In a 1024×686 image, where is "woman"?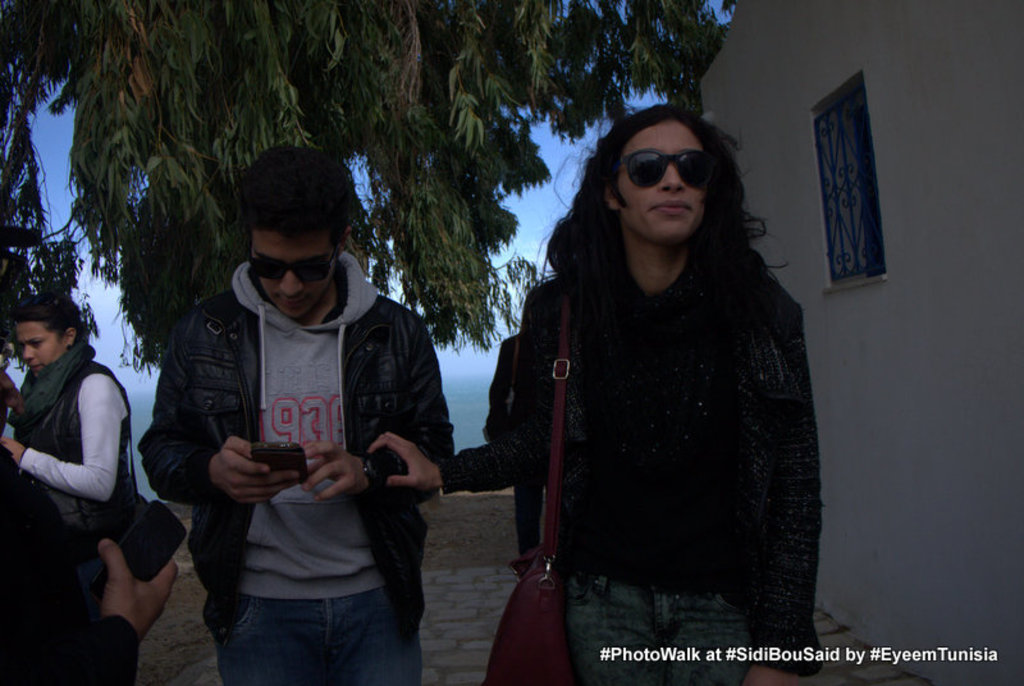
rect(0, 297, 133, 572).
